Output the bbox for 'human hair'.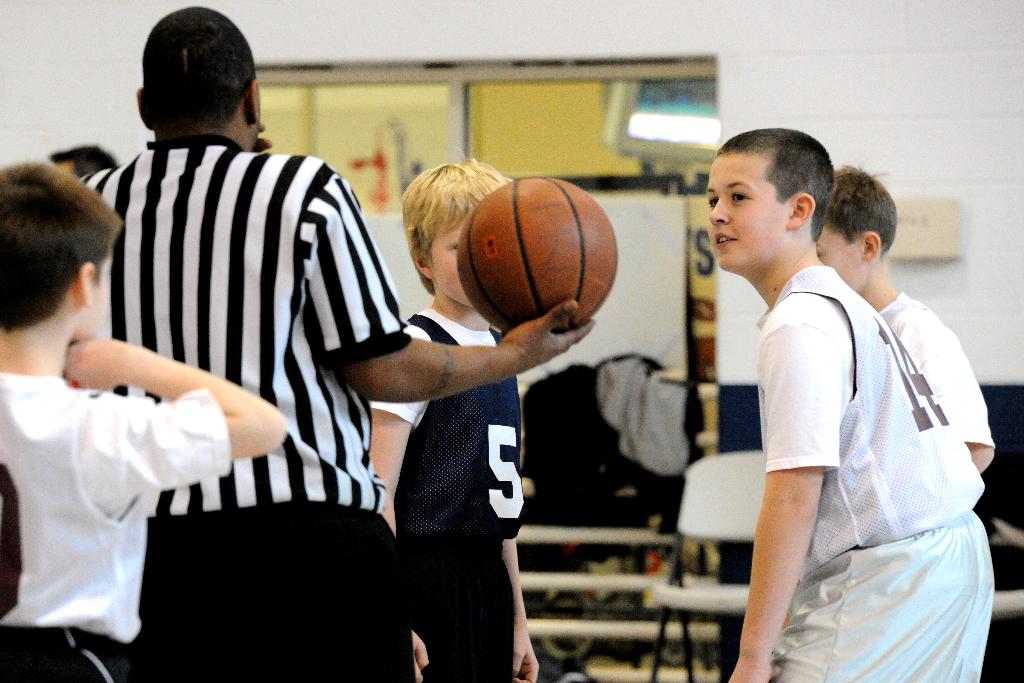
detection(47, 147, 123, 172).
